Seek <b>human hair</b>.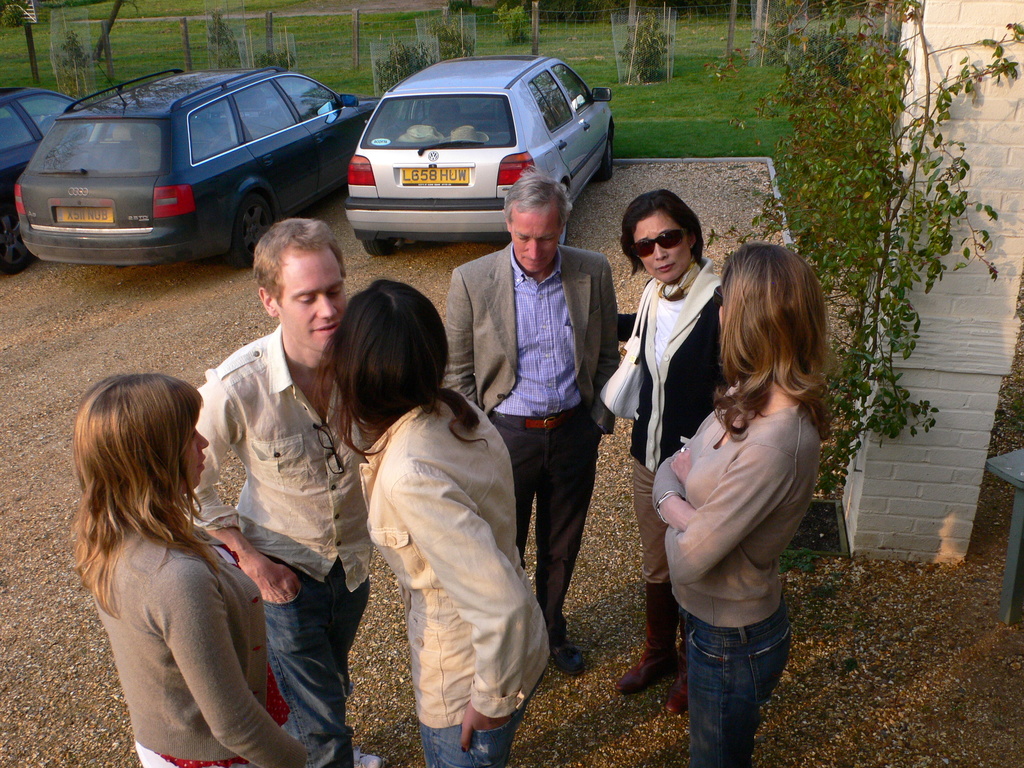
[left=69, top=362, right=217, bottom=632].
